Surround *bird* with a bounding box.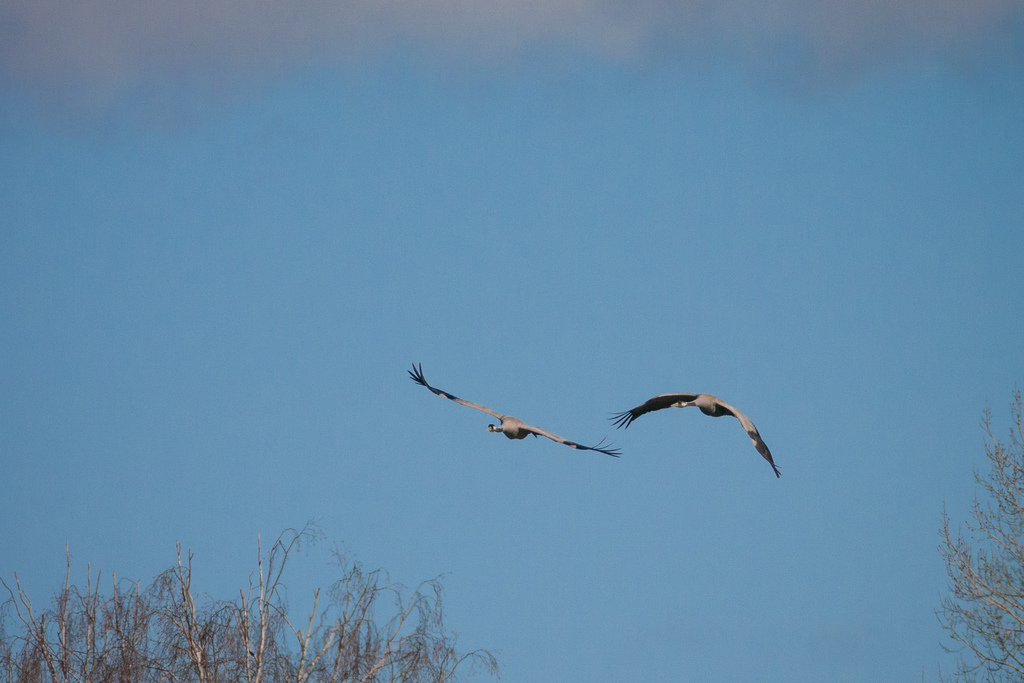
[408, 357, 625, 462].
